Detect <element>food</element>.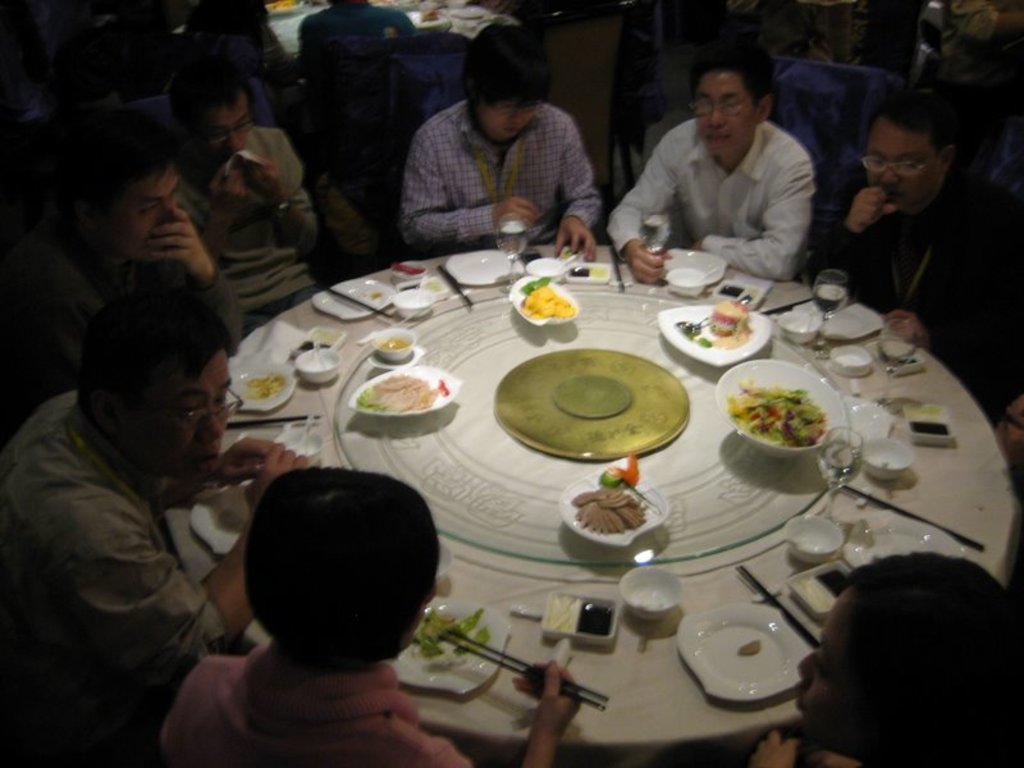
Detected at [x1=717, y1=287, x2=759, y2=305].
